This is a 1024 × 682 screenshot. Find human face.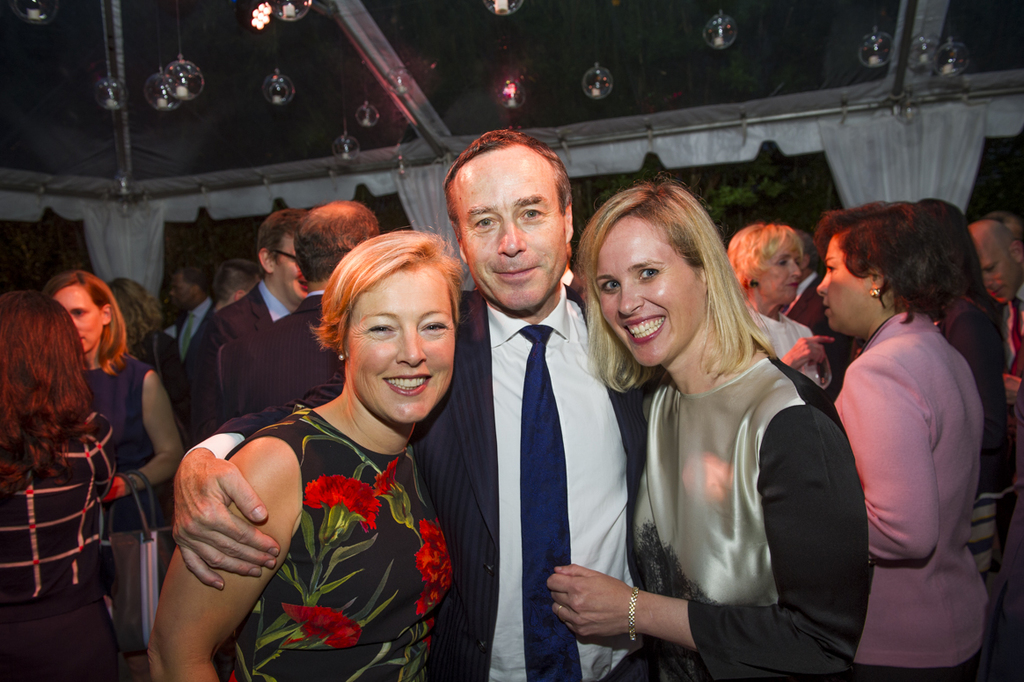
Bounding box: <bbox>51, 285, 103, 350</bbox>.
